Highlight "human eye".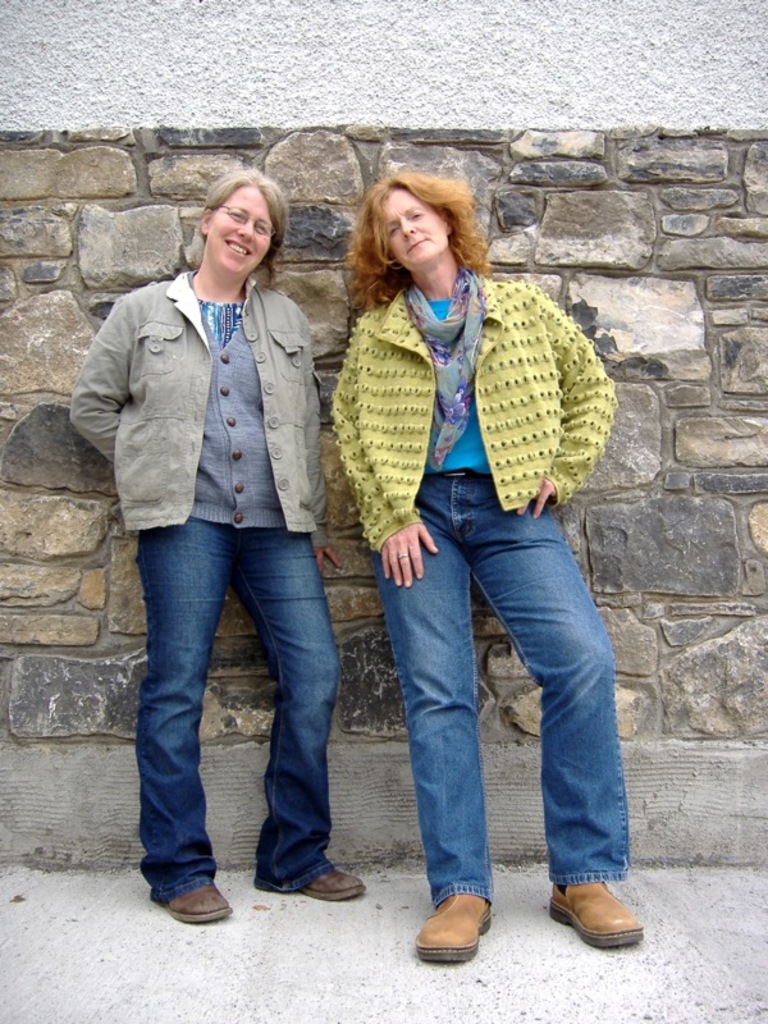
Highlighted region: [410,209,426,221].
